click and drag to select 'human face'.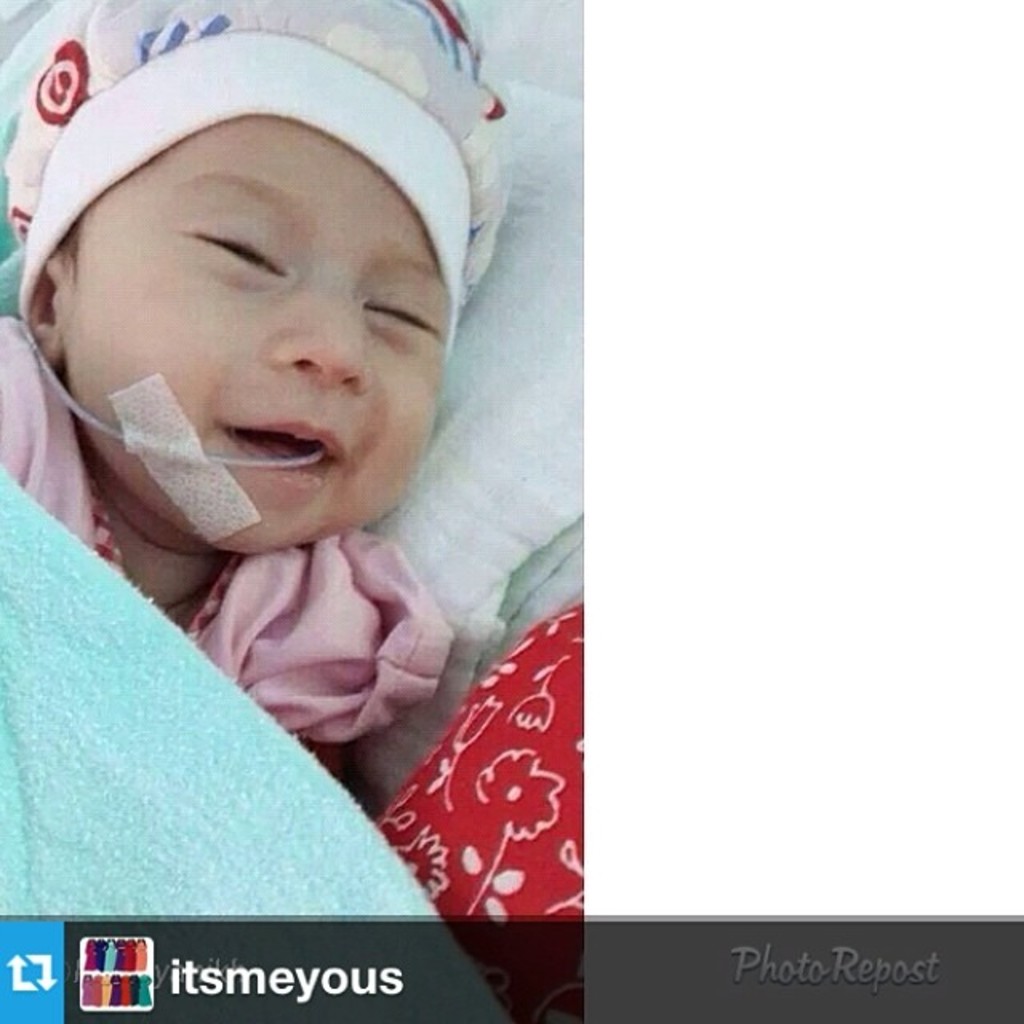
Selection: region(61, 109, 435, 554).
